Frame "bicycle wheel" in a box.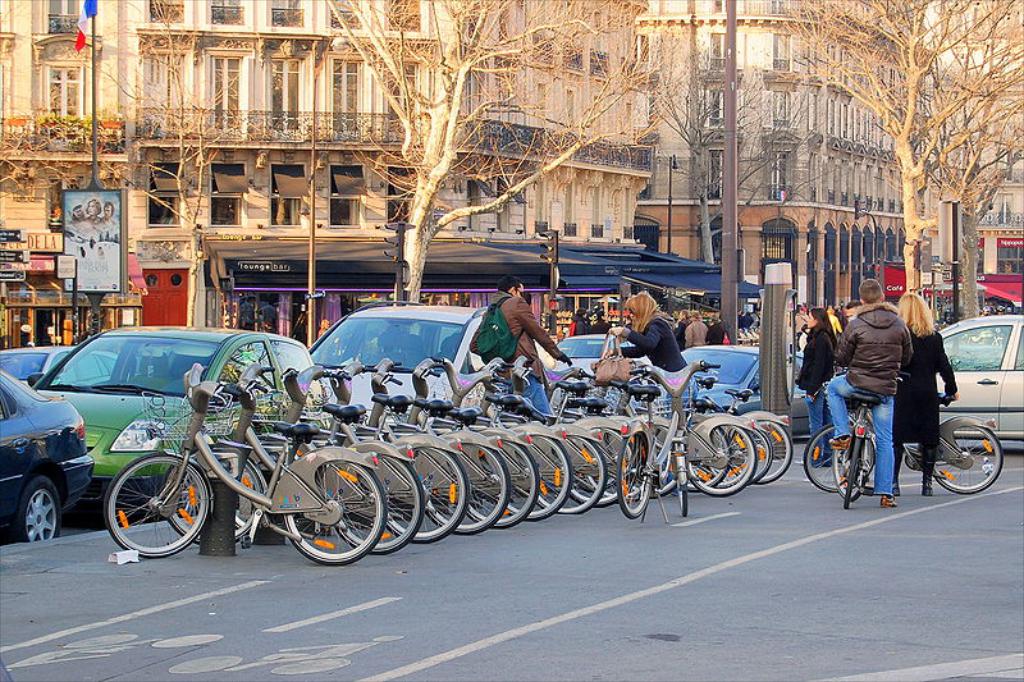
(539,436,602,518).
